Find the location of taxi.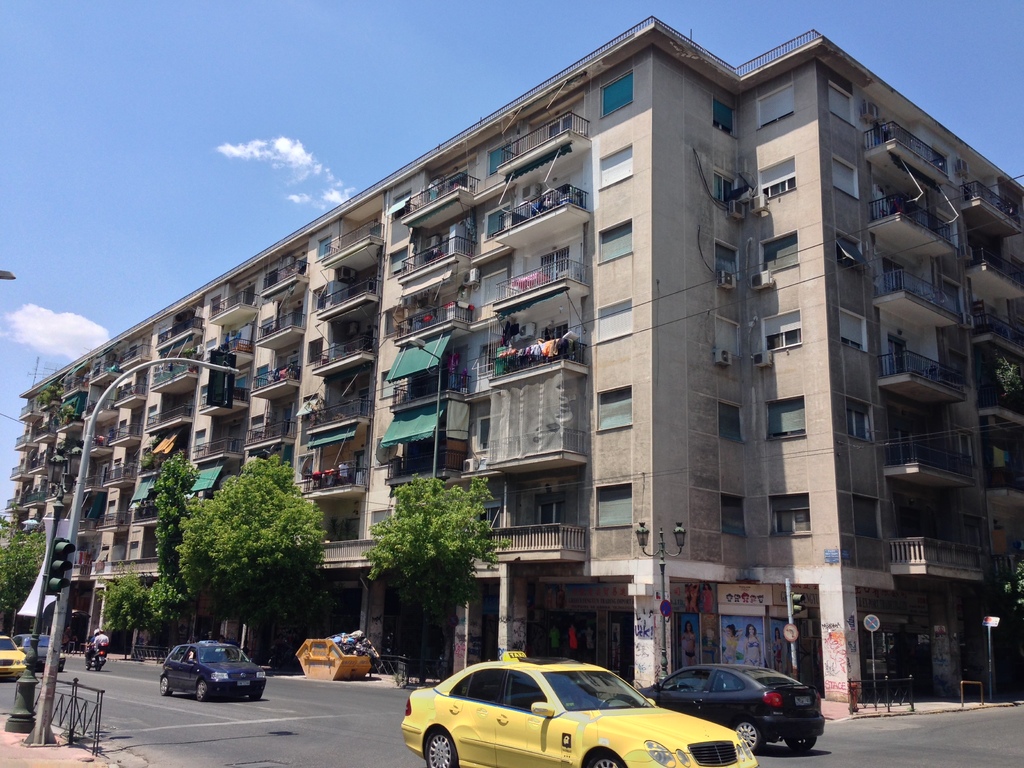
Location: 394:664:705:767.
